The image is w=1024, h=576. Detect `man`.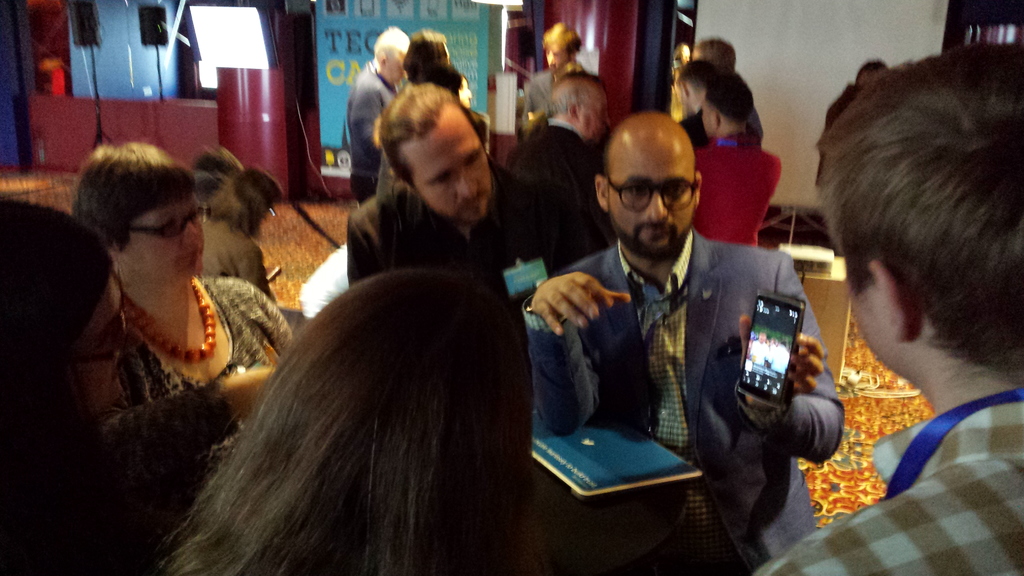
Detection: [left=341, top=79, right=588, bottom=287].
